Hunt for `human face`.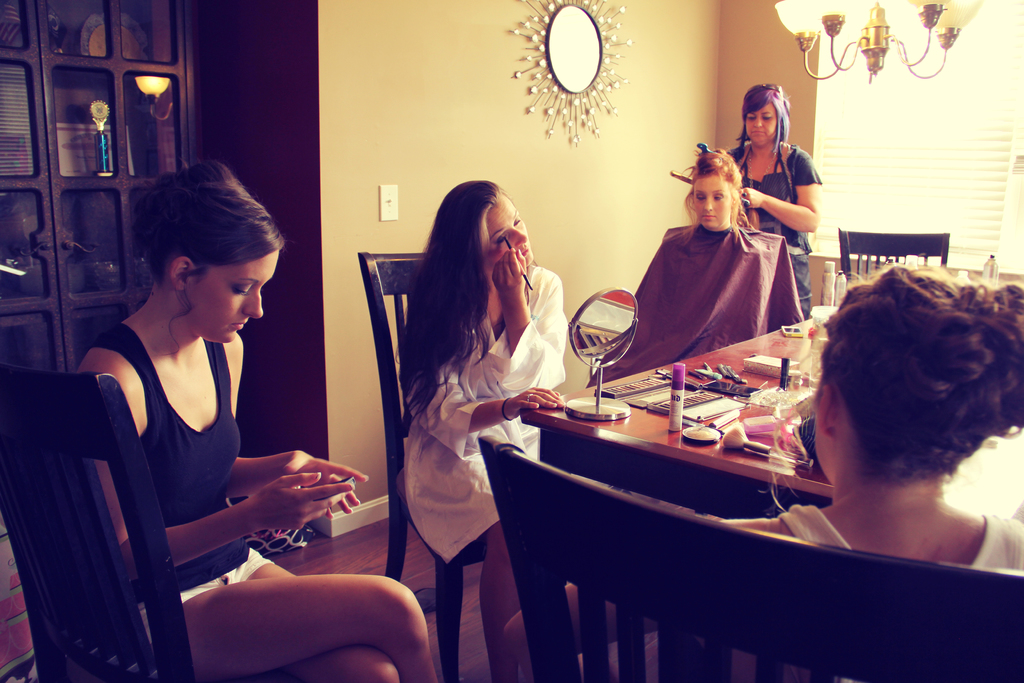
Hunted down at bbox=[689, 172, 730, 229].
